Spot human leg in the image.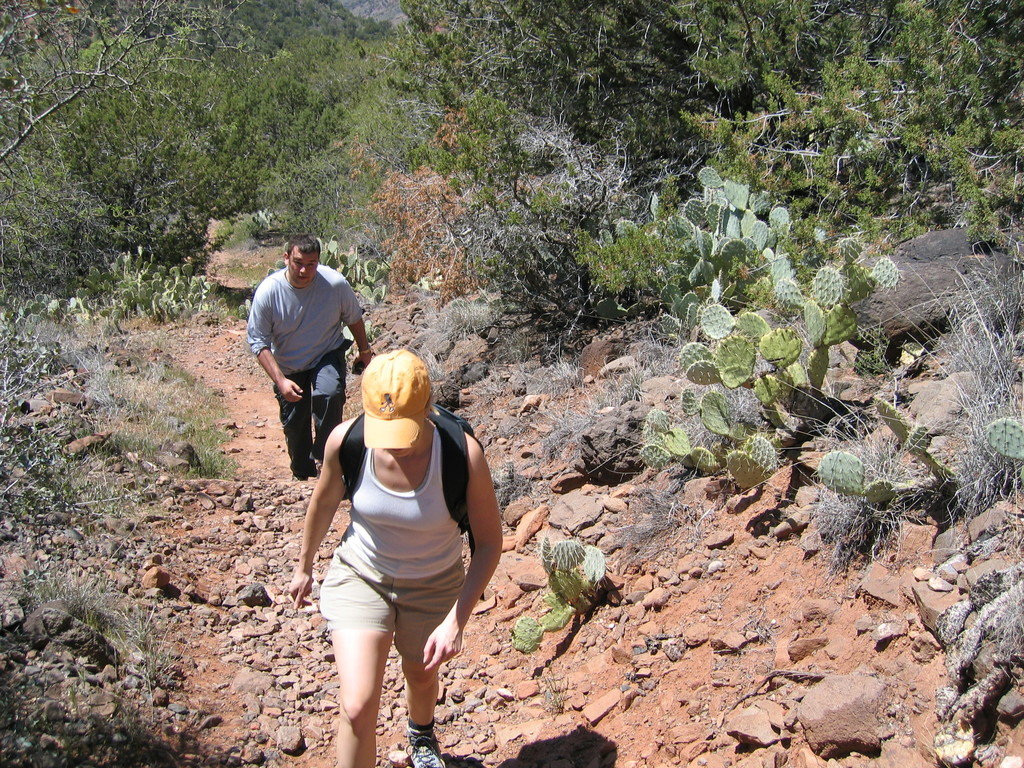
human leg found at (282, 376, 314, 483).
